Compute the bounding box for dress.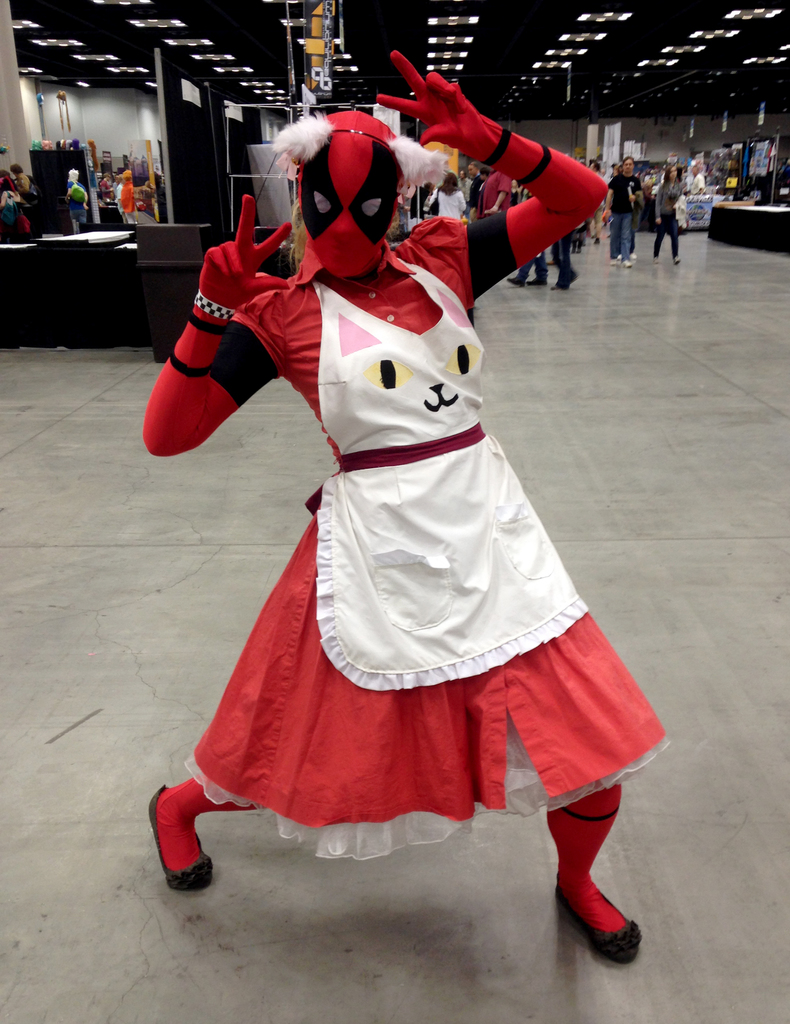
rect(142, 49, 671, 860).
